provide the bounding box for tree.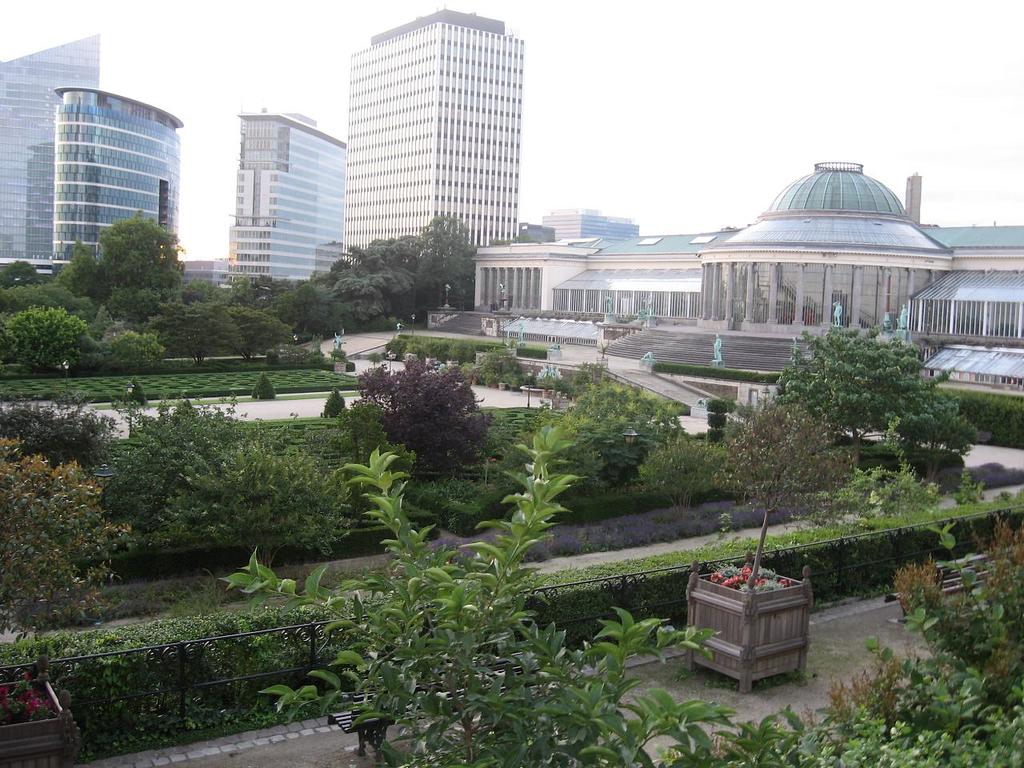
(x1=771, y1=325, x2=950, y2=469).
